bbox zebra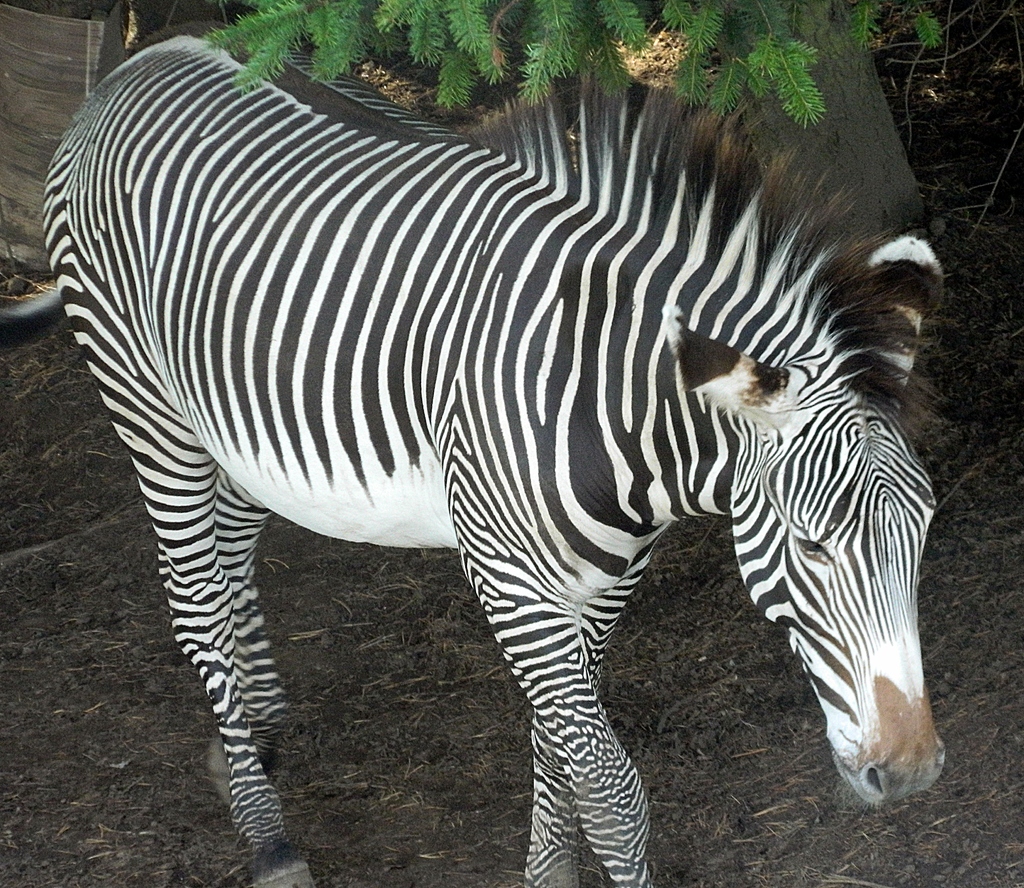
[40,22,947,887]
